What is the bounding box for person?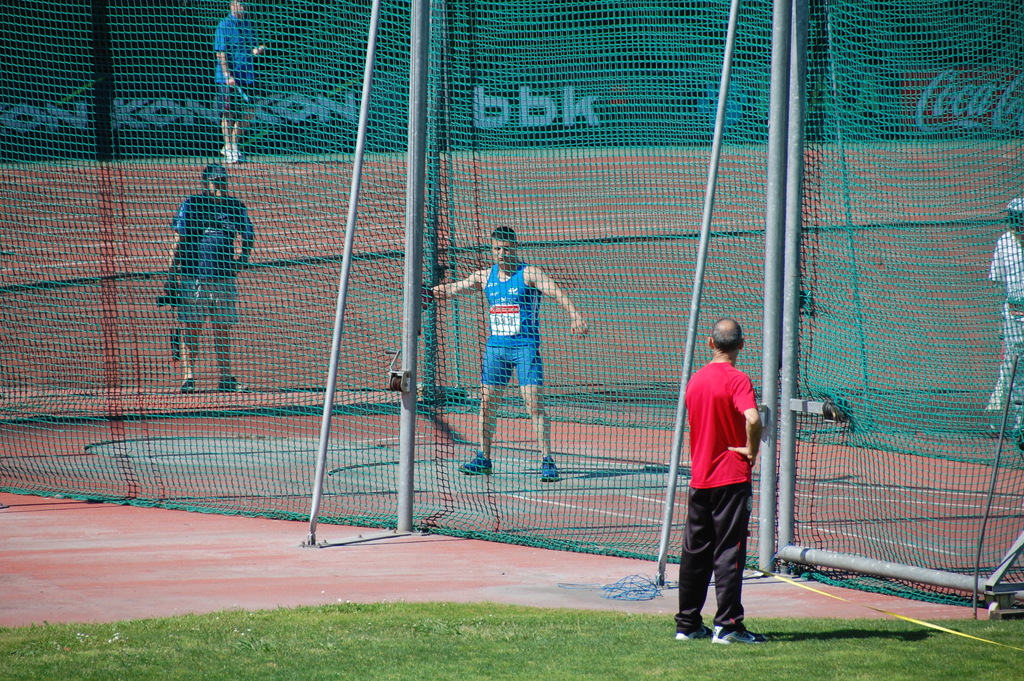
(159,163,261,402).
